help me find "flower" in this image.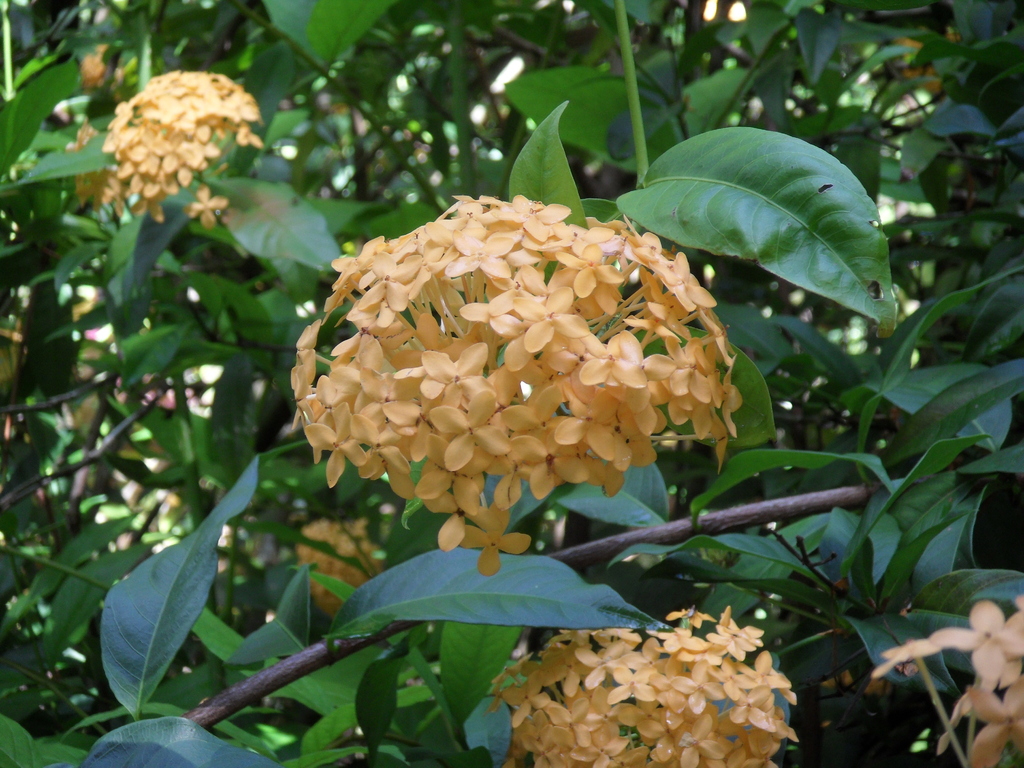
Found it: <bbox>76, 43, 134, 95</bbox>.
